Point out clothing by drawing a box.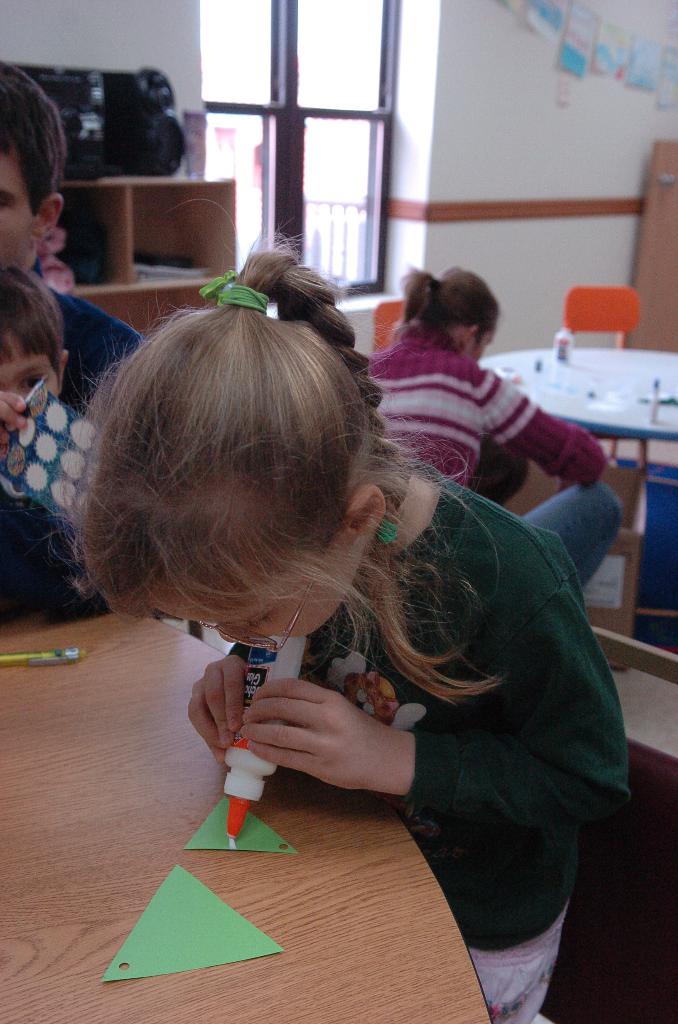
left=357, top=330, right=636, bottom=594.
